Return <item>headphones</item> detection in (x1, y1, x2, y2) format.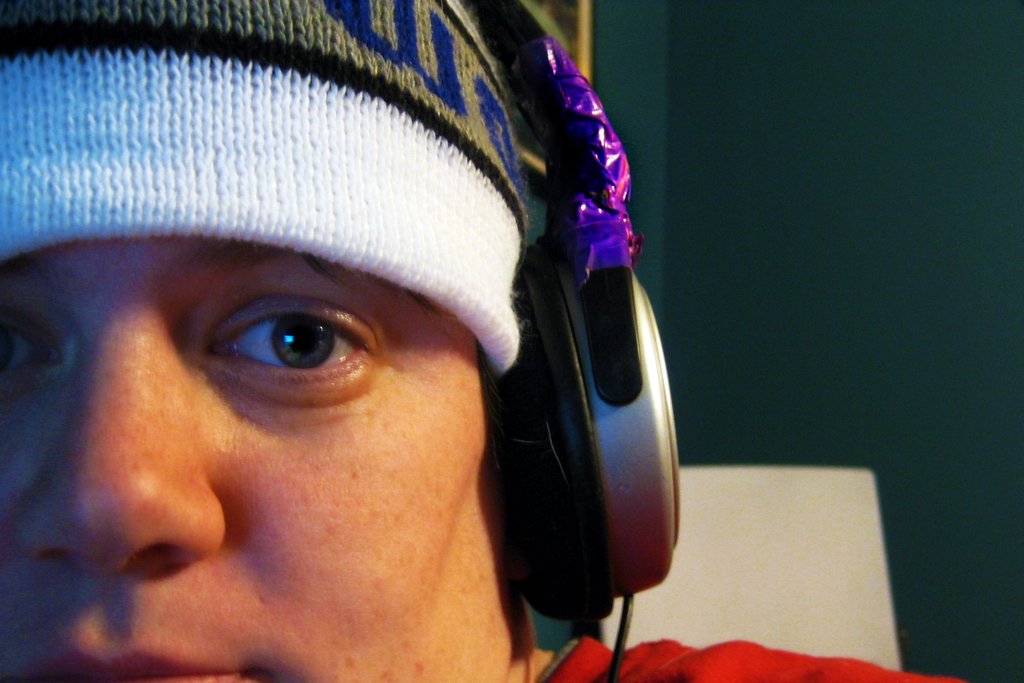
(484, 0, 680, 621).
